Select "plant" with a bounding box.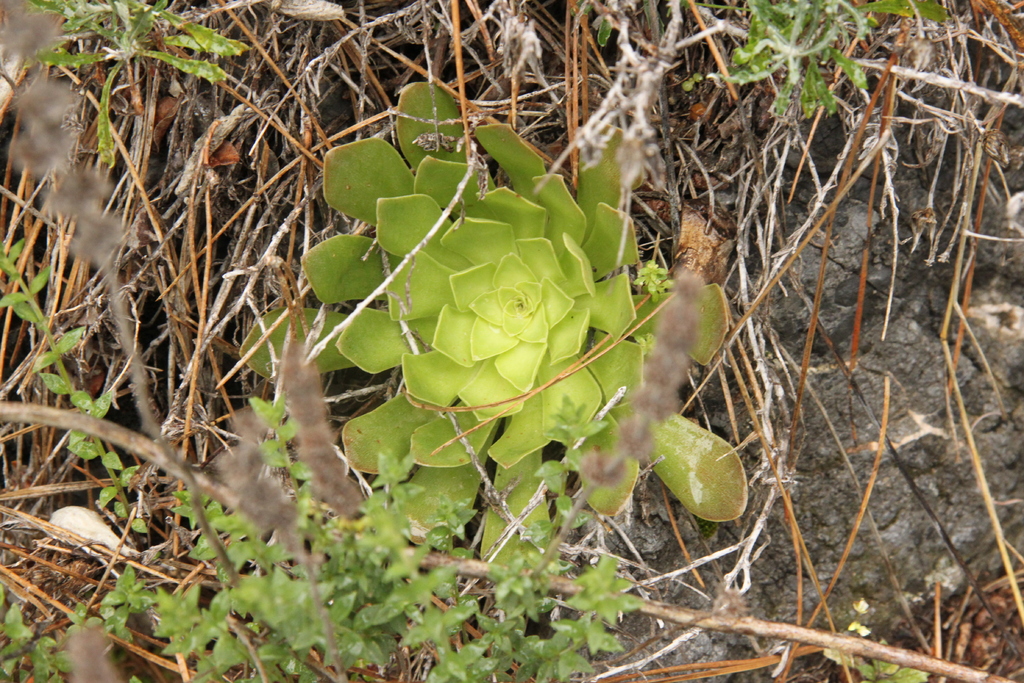
[259,99,690,478].
